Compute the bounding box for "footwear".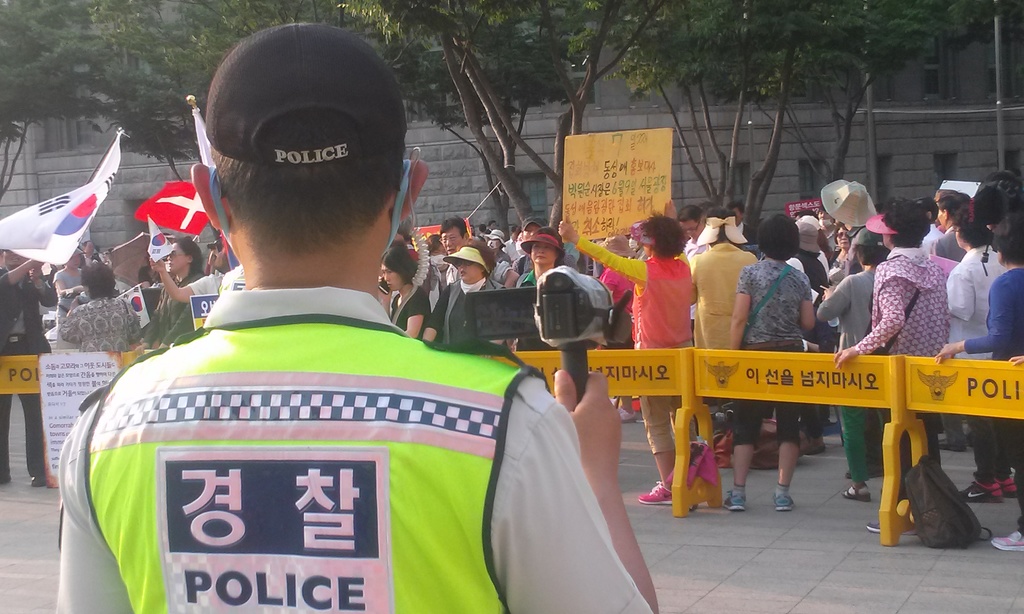
bbox=(721, 488, 742, 507).
